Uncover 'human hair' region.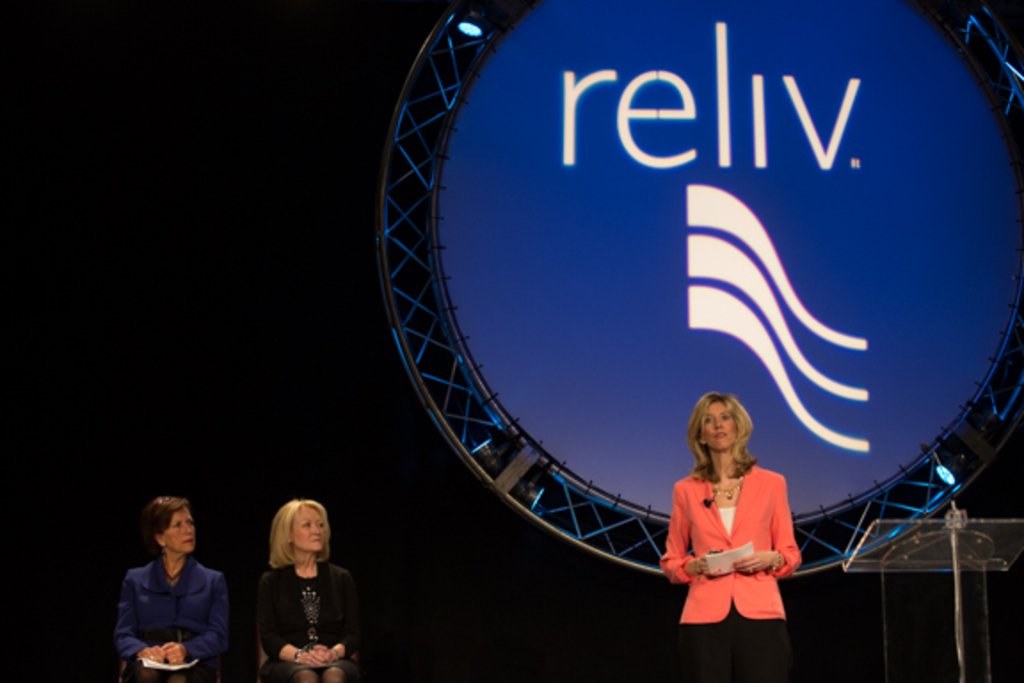
Uncovered: locate(695, 398, 764, 500).
